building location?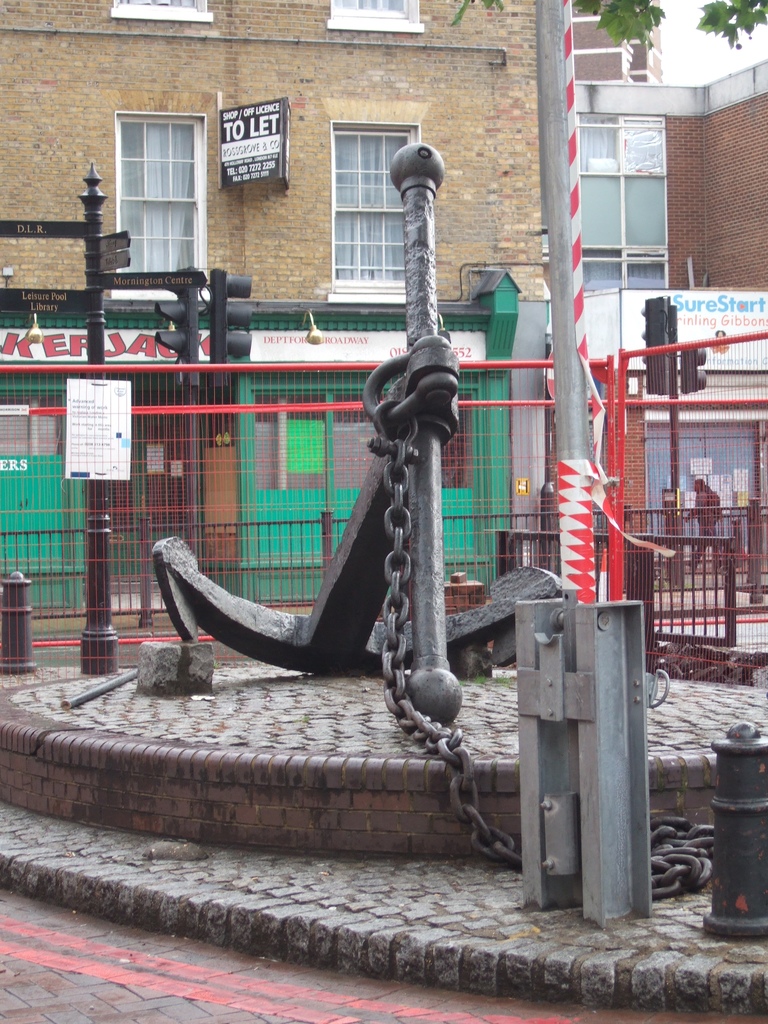
<bbox>570, 0, 670, 88</bbox>
